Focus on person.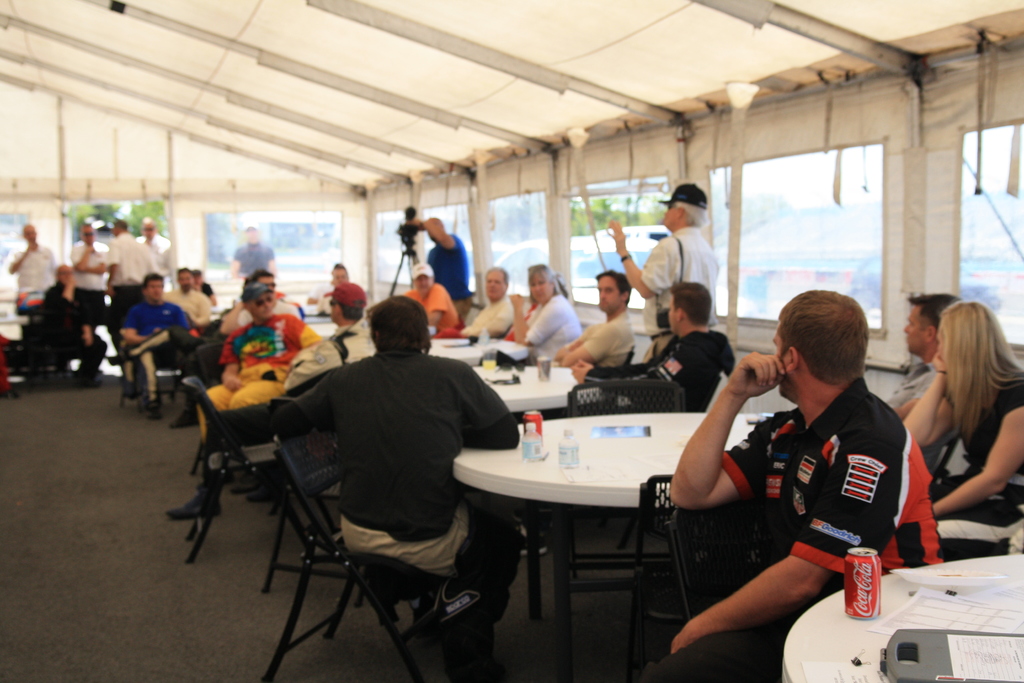
Focused at {"x1": 600, "y1": 280, "x2": 728, "y2": 407}.
